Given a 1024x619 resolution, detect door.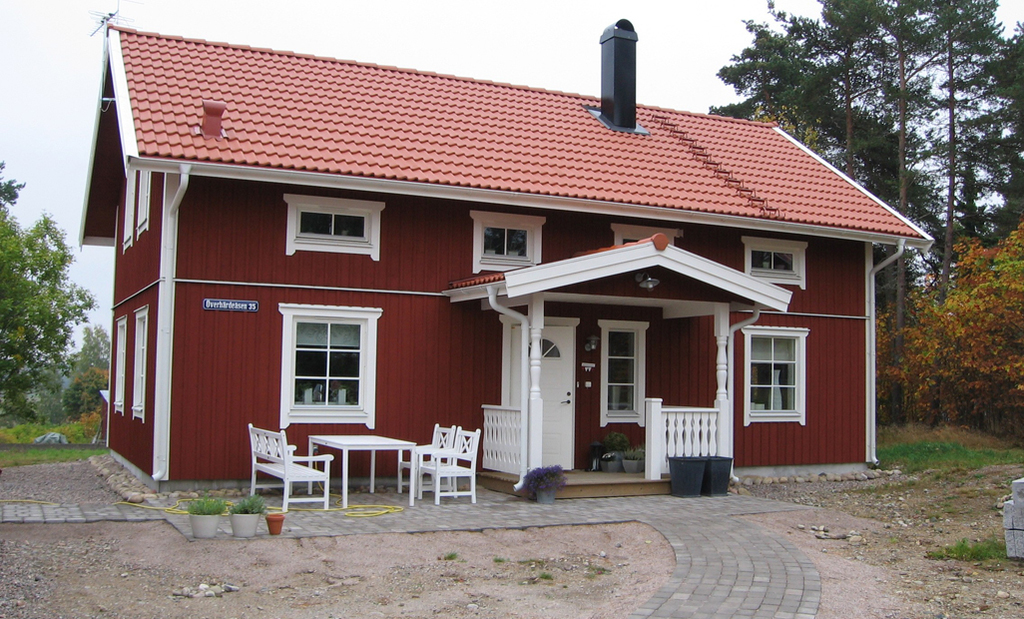
(x1=515, y1=318, x2=579, y2=478).
